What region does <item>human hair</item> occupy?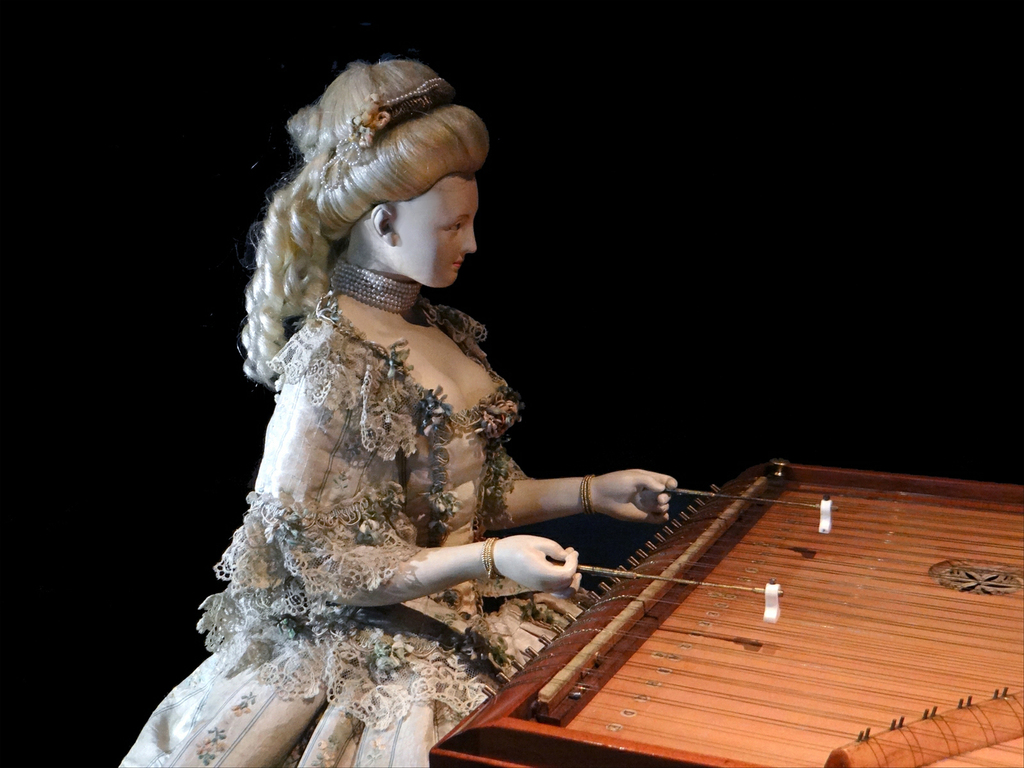
x1=237, y1=60, x2=489, y2=385.
